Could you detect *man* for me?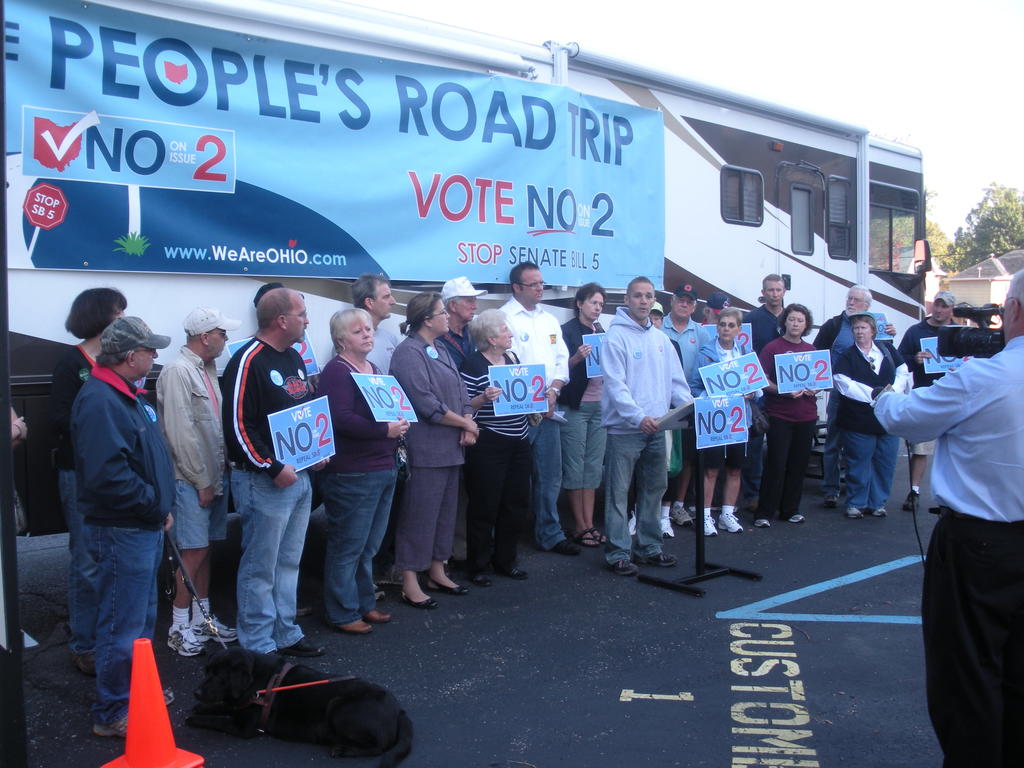
Detection result: 350, 269, 402, 604.
